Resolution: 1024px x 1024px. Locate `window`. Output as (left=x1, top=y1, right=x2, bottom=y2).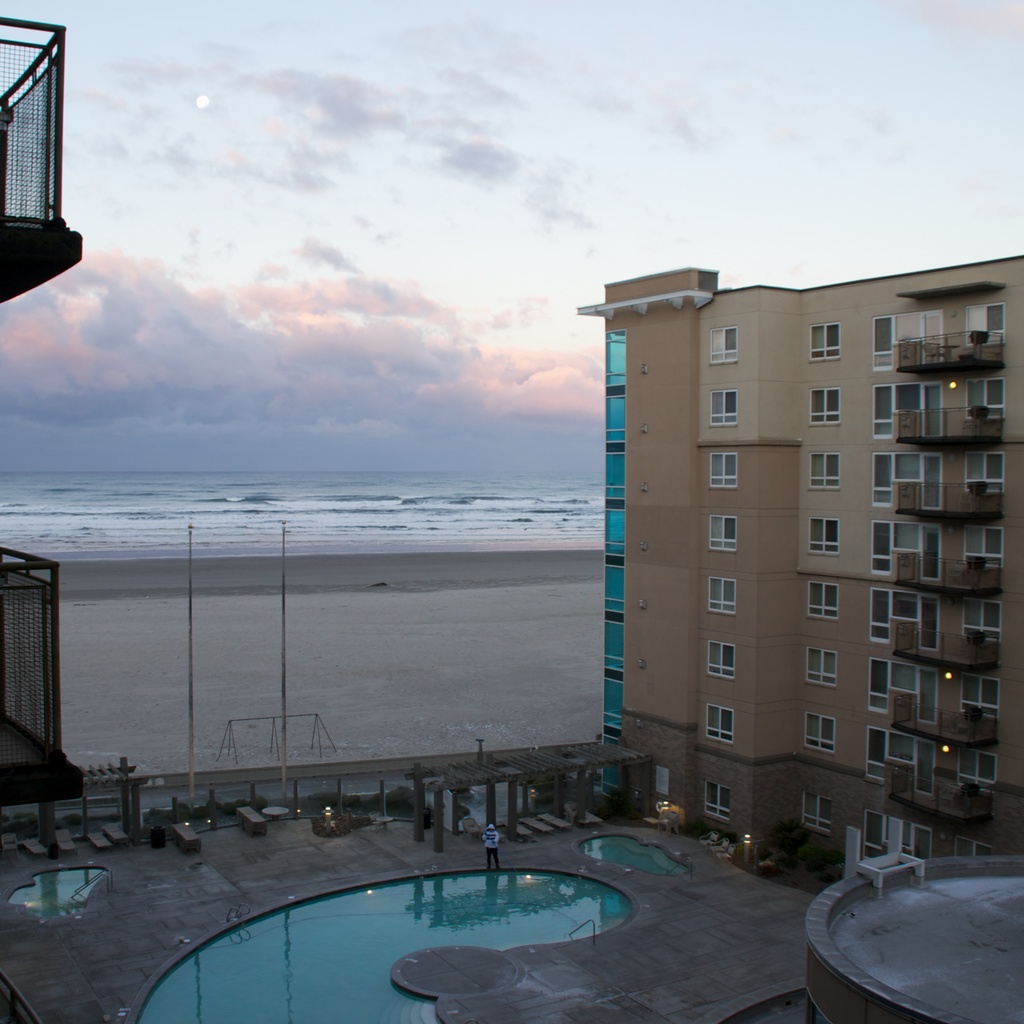
(left=708, top=451, right=739, bottom=492).
